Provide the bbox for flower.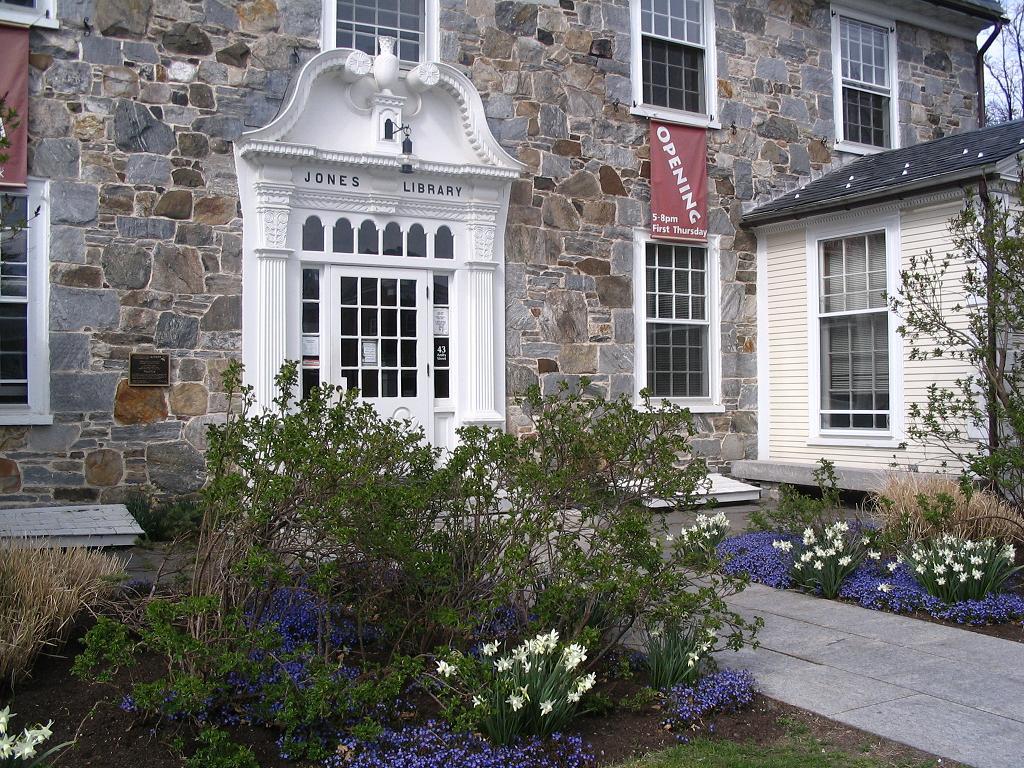
{"left": 478, "top": 640, "right": 503, "bottom": 660}.
